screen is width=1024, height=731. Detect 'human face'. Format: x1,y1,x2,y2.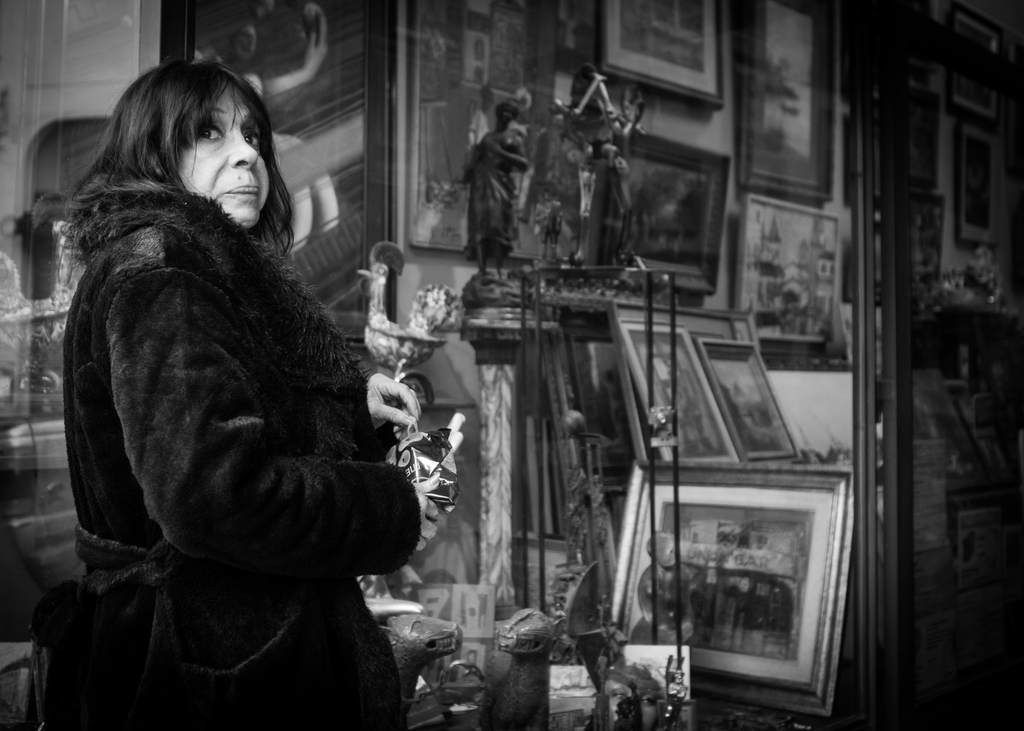
182,82,268,225.
